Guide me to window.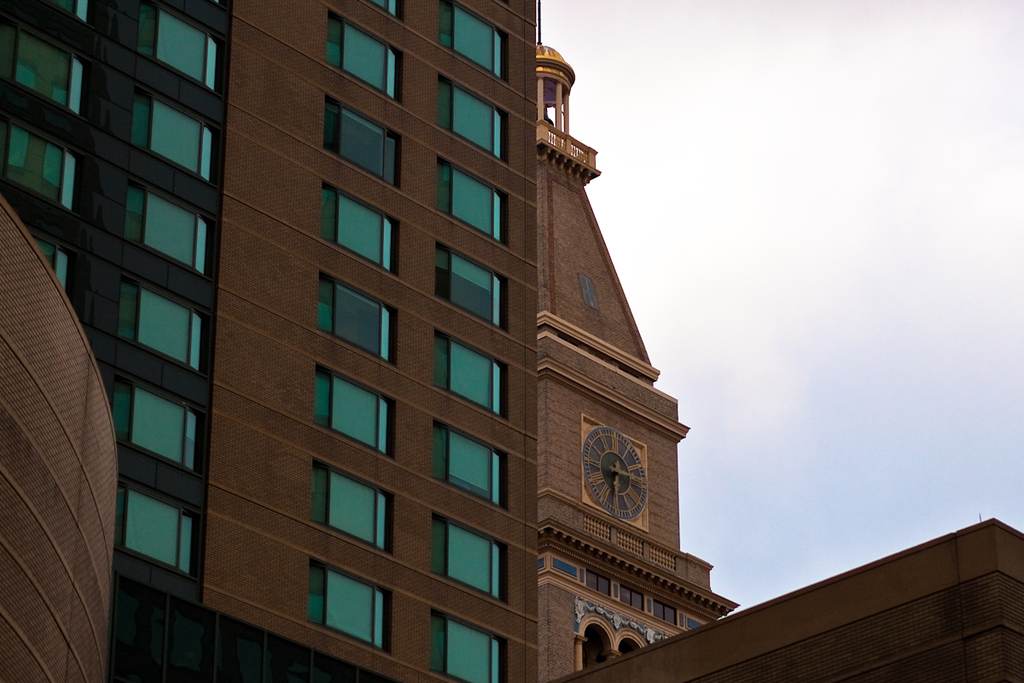
Guidance: <bbox>314, 88, 405, 194</bbox>.
